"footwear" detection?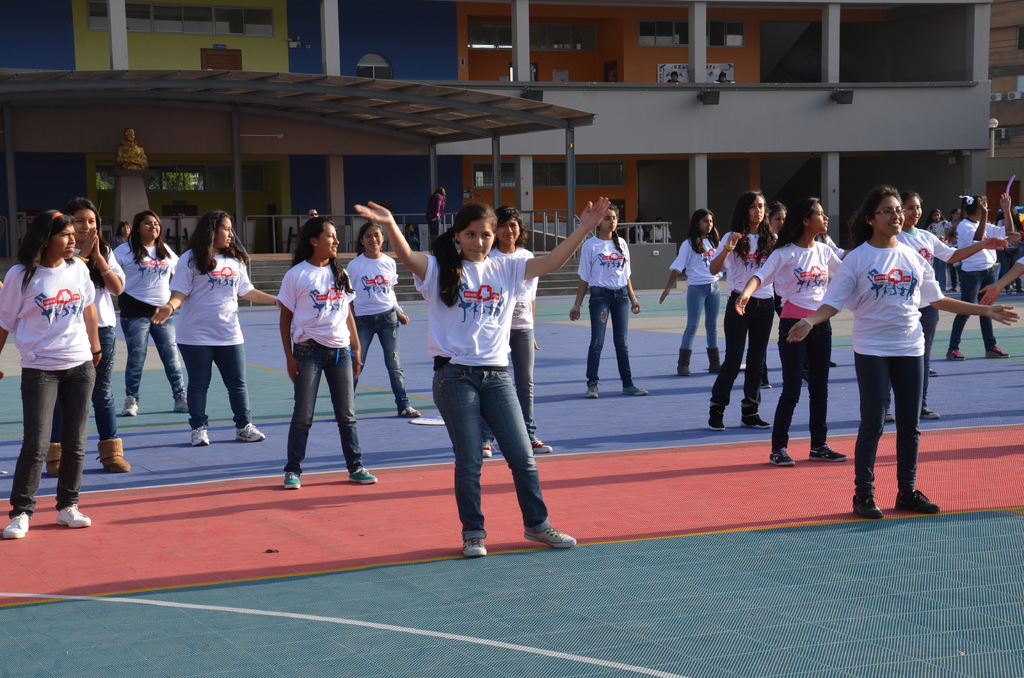
detection(985, 345, 1011, 357)
